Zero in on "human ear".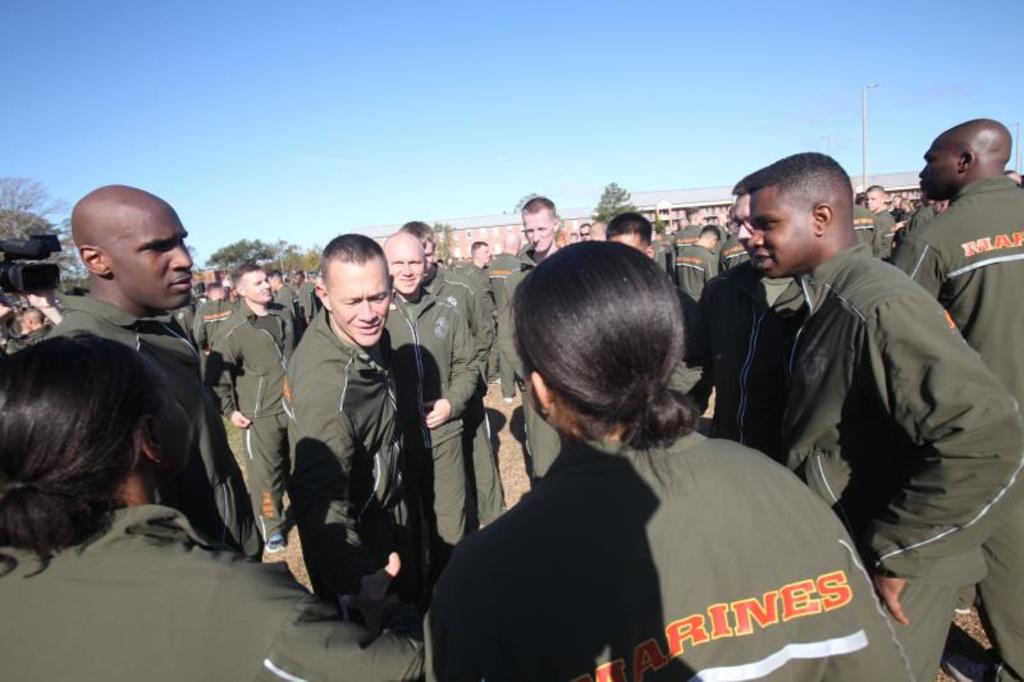
Zeroed in: 387,276,396,293.
